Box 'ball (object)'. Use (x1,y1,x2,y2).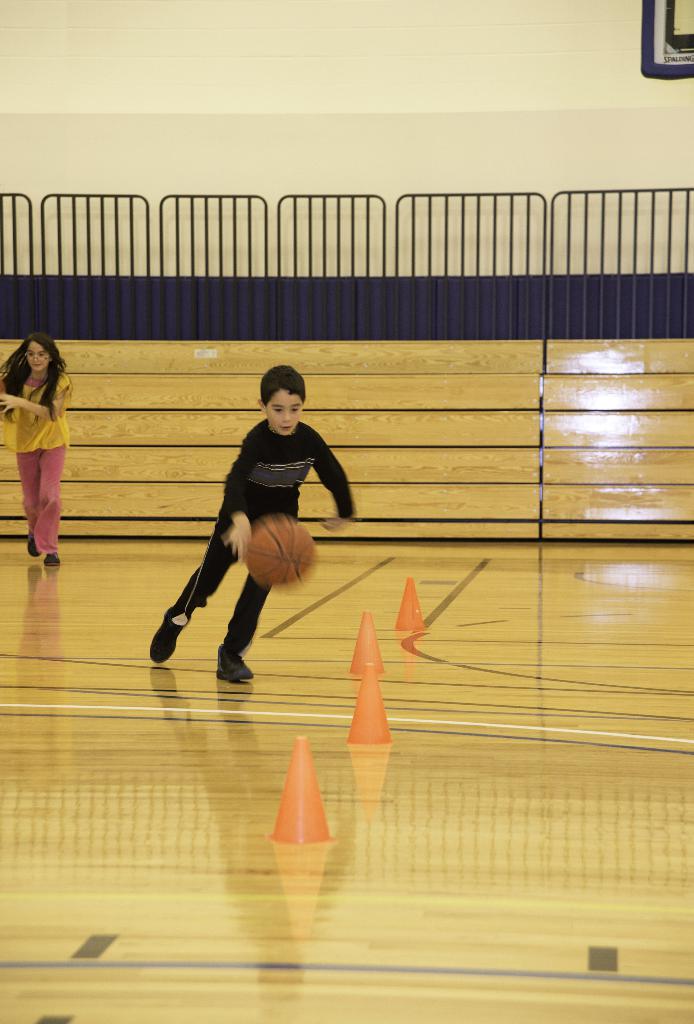
(246,524,310,588).
